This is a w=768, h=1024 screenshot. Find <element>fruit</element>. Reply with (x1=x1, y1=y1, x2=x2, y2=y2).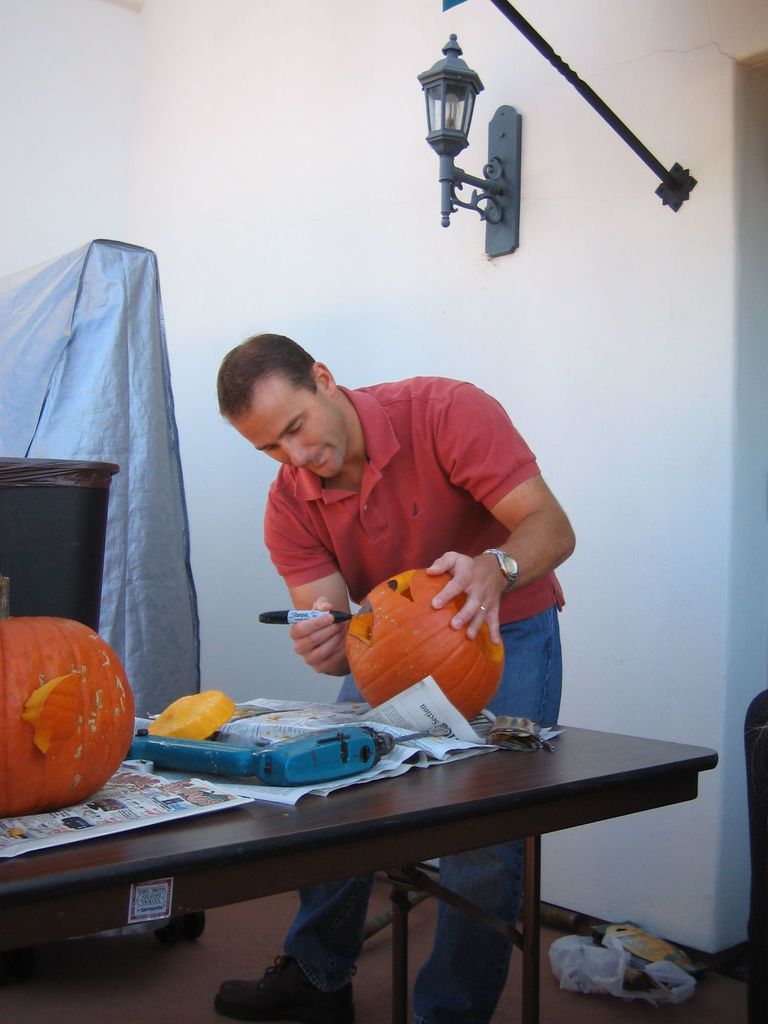
(x1=2, y1=621, x2=137, y2=814).
